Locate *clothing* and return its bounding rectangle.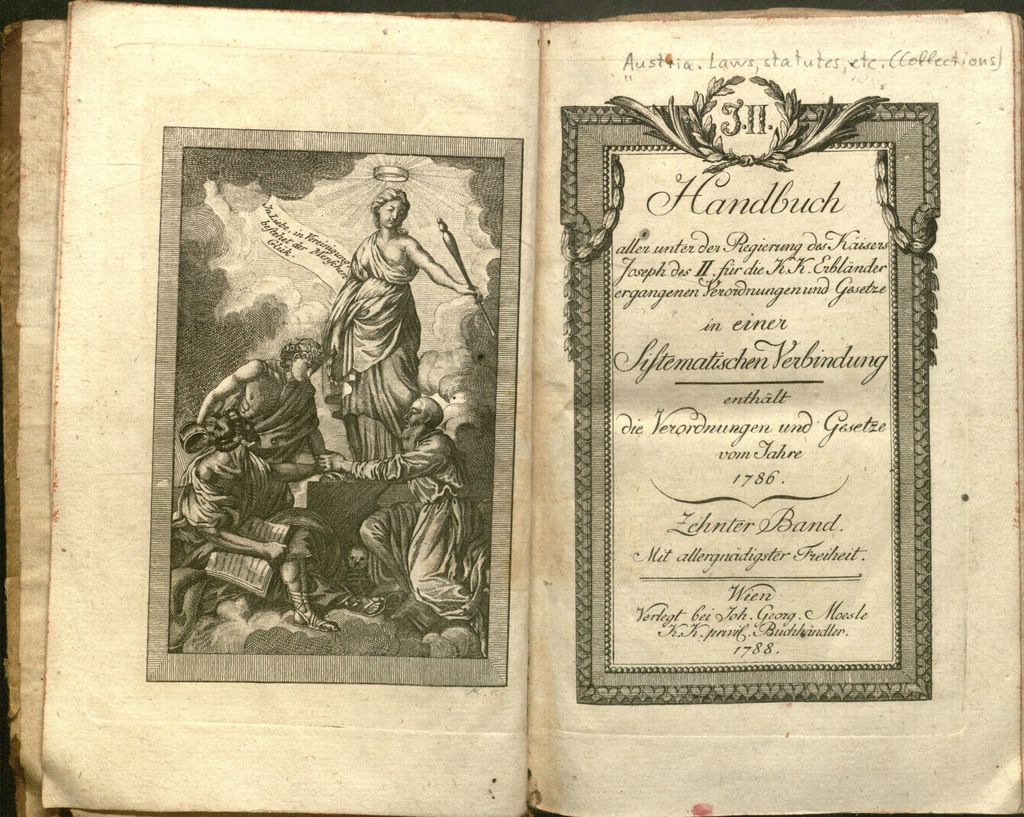
319/229/423/462.
